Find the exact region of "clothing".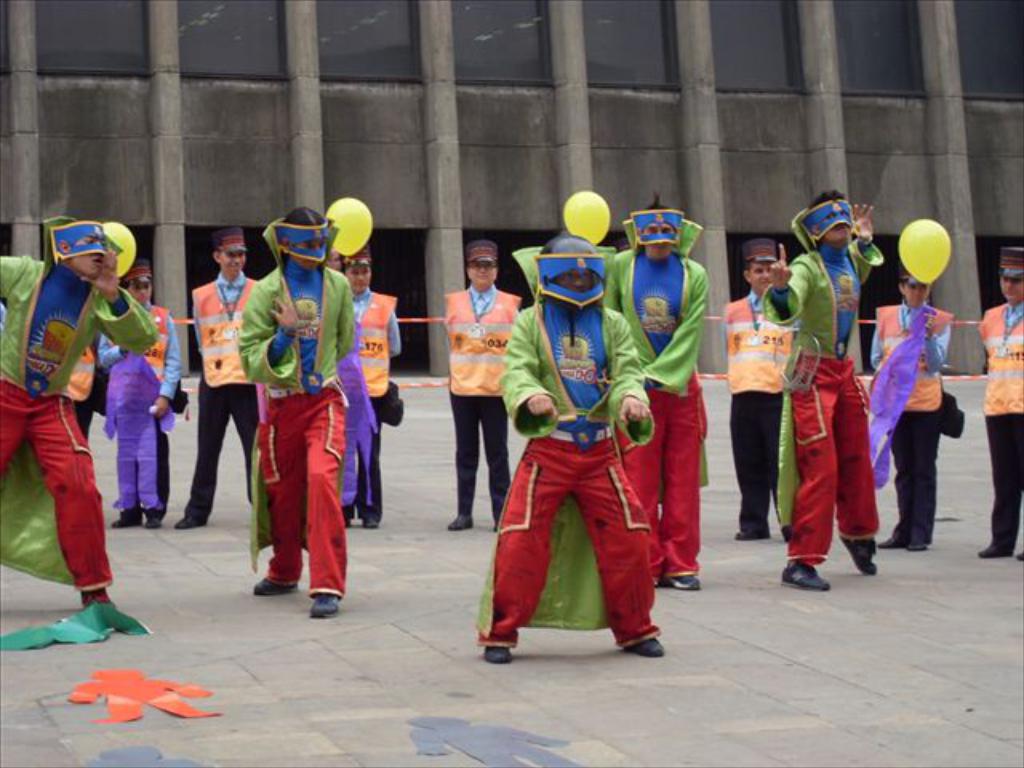
Exact region: locate(971, 304, 1022, 555).
